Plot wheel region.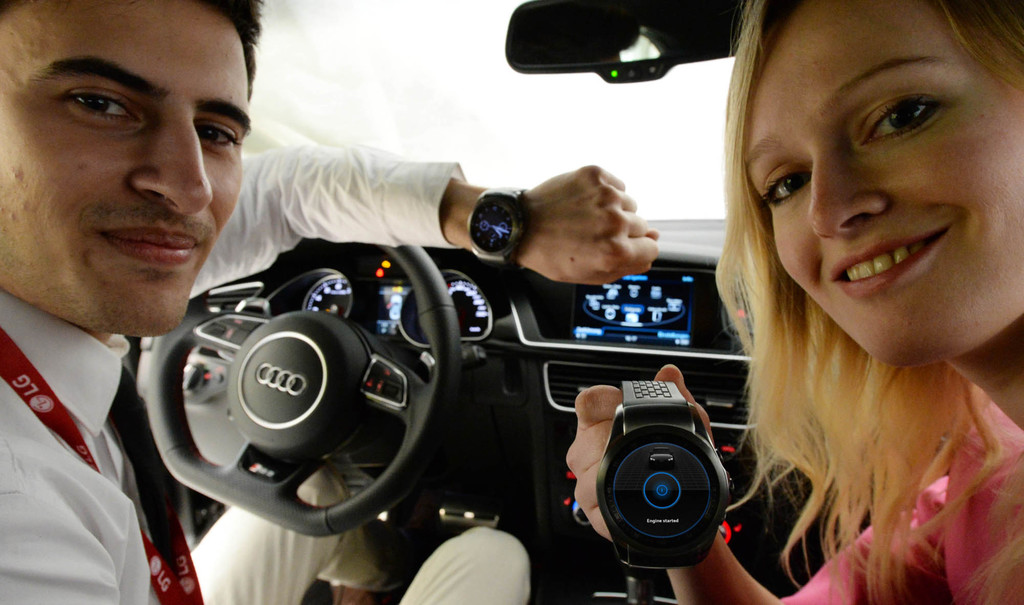
Plotted at <bbox>152, 261, 468, 531</bbox>.
